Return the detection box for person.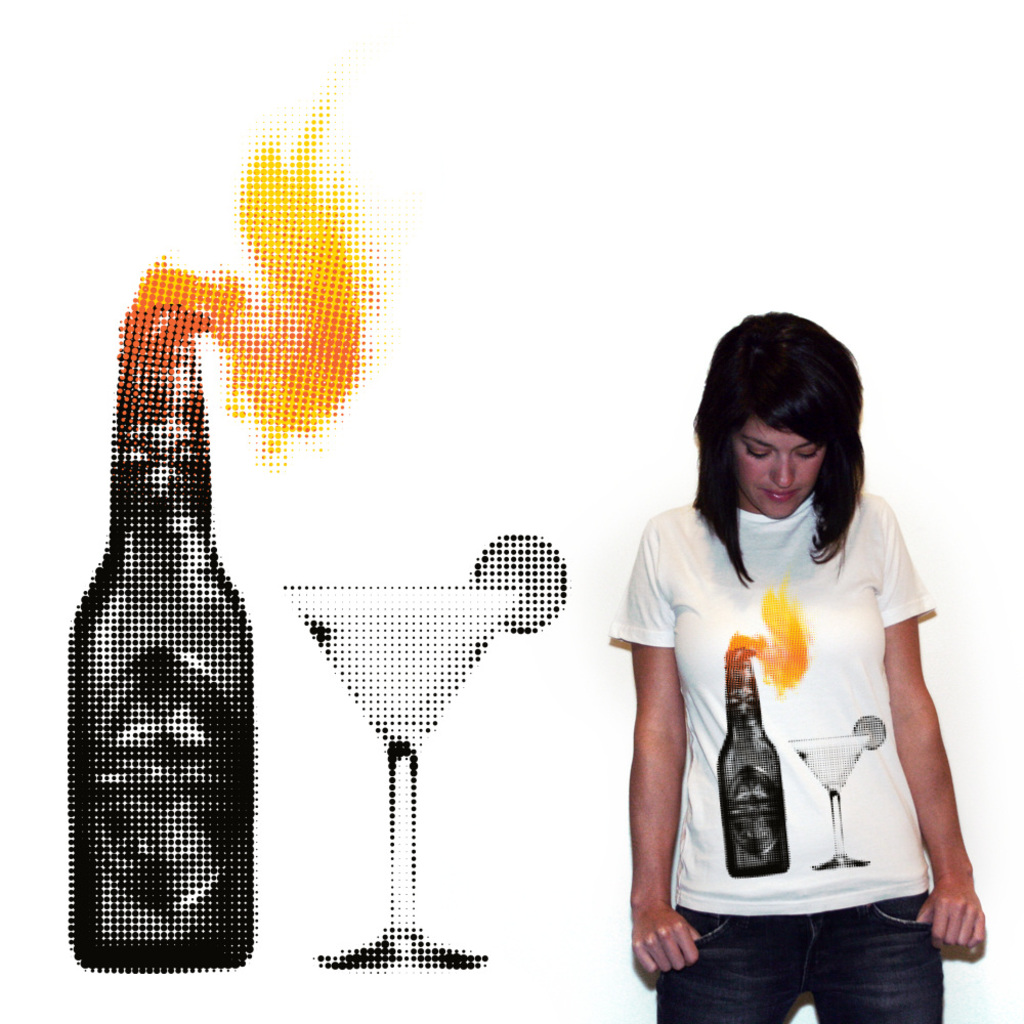
601, 313, 986, 1023.
